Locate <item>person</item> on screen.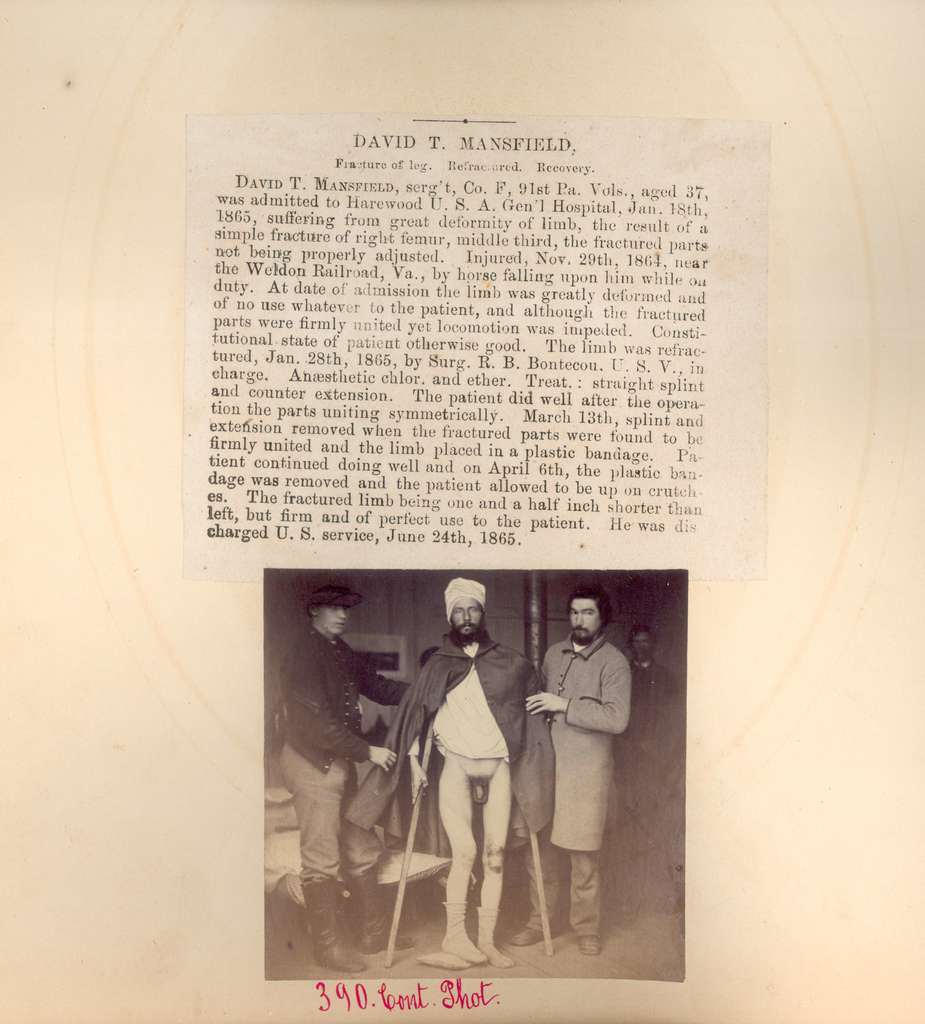
On screen at bbox=(269, 571, 402, 972).
